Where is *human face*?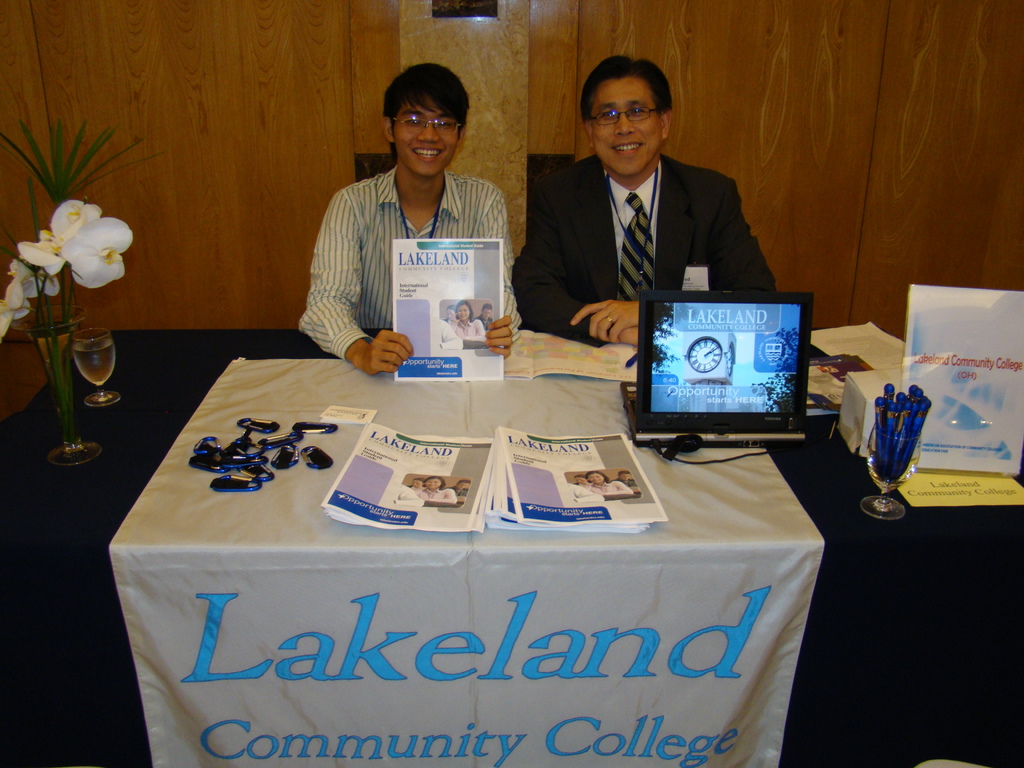
l=393, t=98, r=458, b=173.
